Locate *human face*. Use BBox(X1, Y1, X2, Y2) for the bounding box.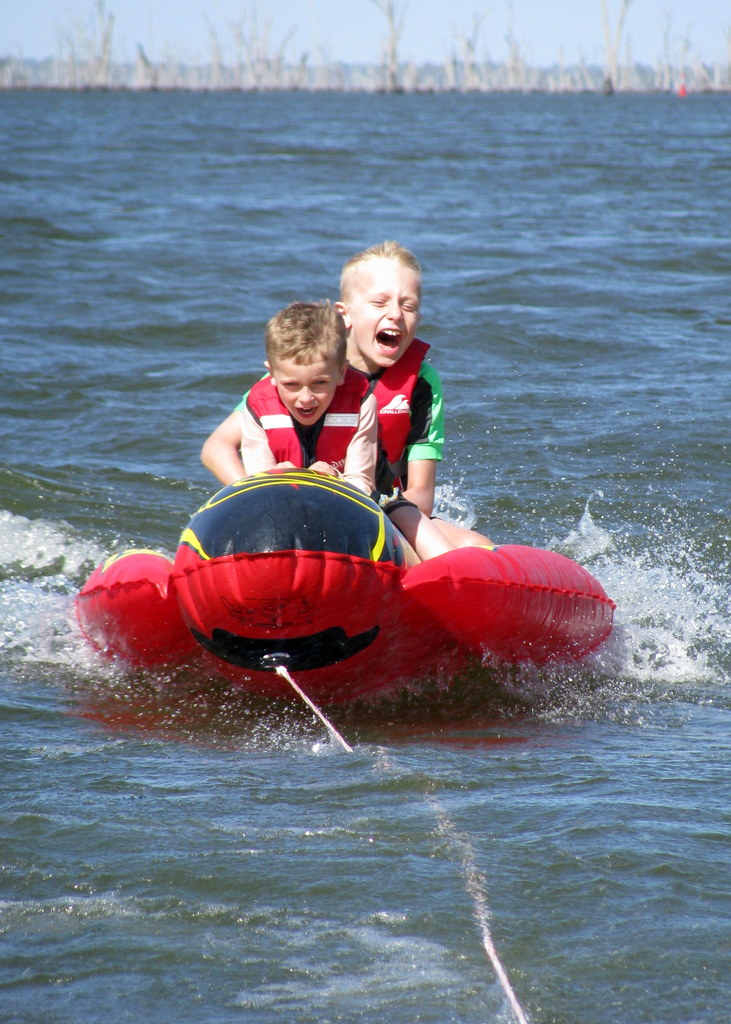
BBox(274, 350, 338, 428).
